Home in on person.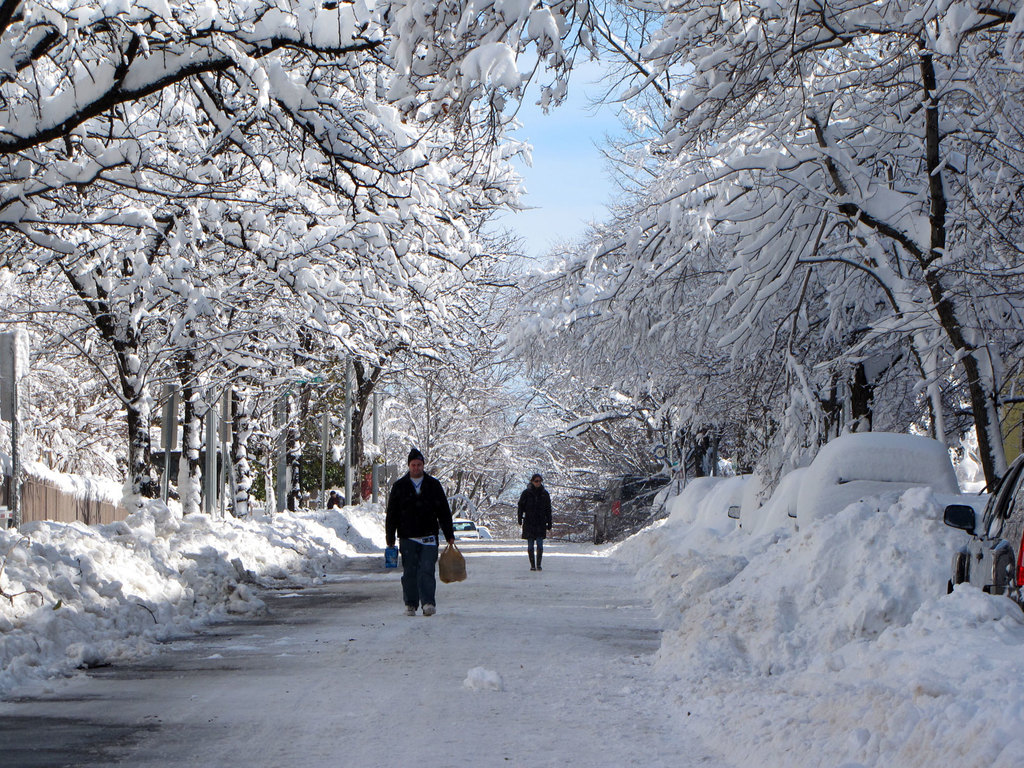
Homed in at 514/470/551/570.
